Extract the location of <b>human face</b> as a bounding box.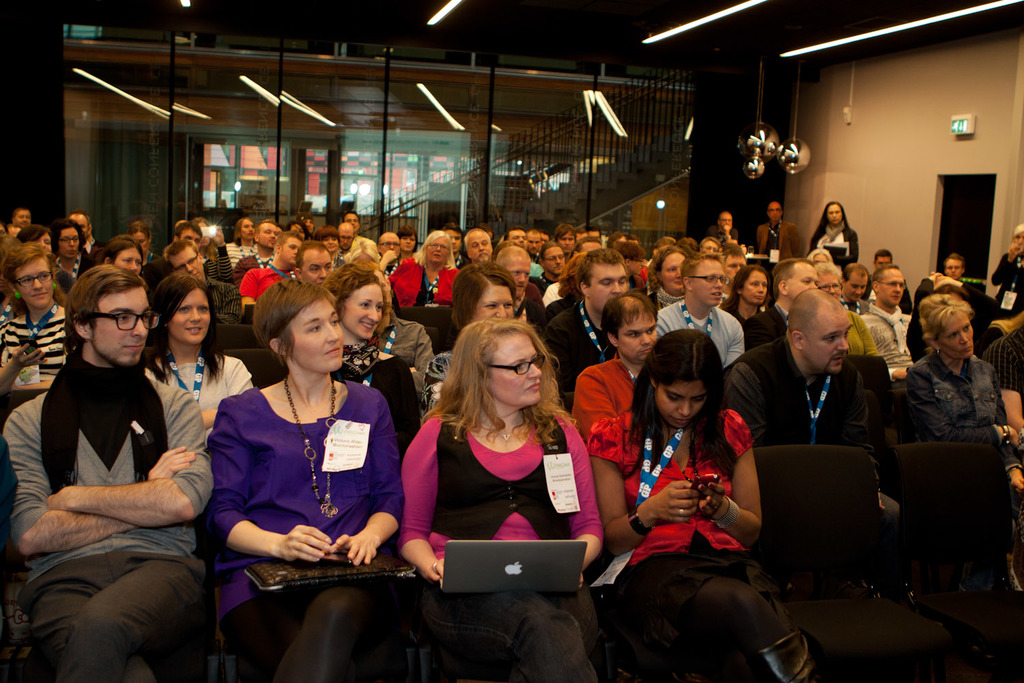
Rect(769, 202, 782, 221).
